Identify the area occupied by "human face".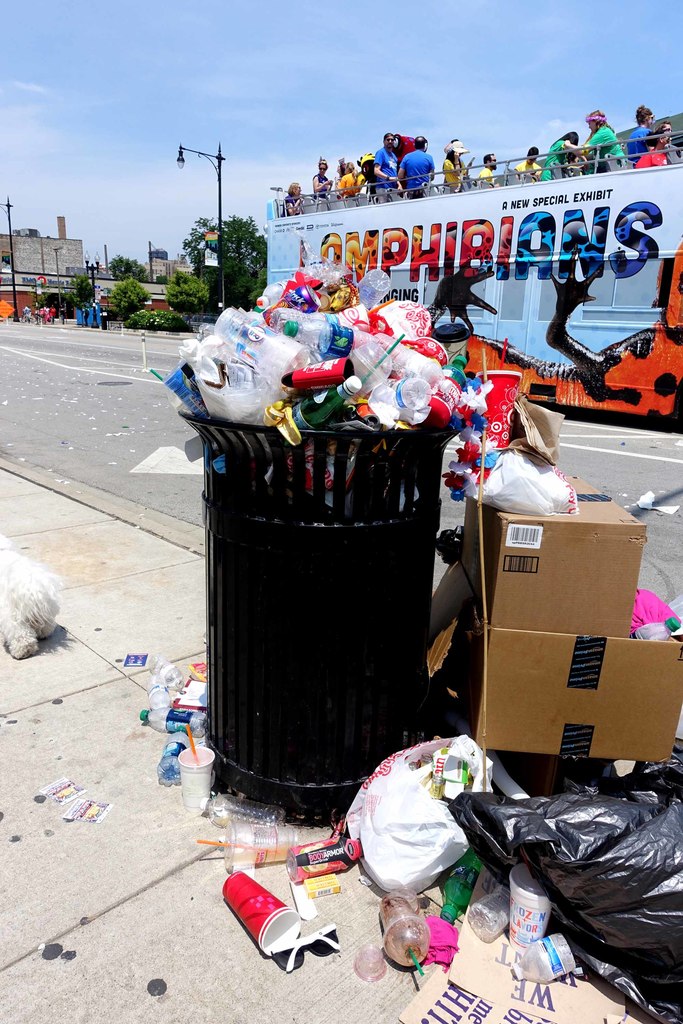
Area: bbox=(386, 133, 395, 147).
